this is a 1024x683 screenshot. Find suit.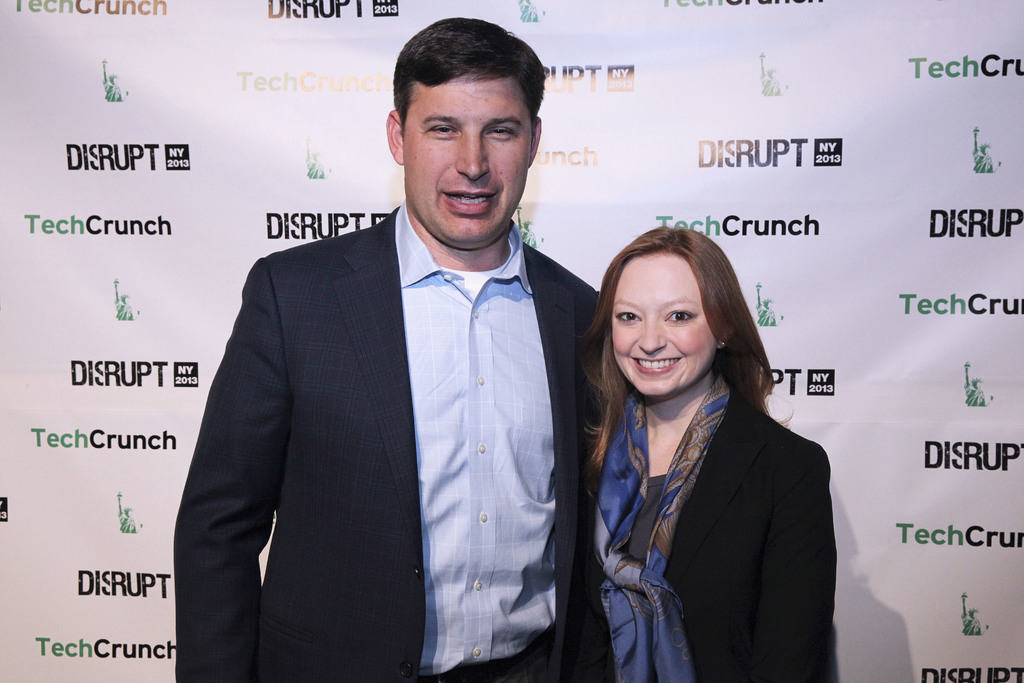
Bounding box: crop(577, 265, 839, 677).
